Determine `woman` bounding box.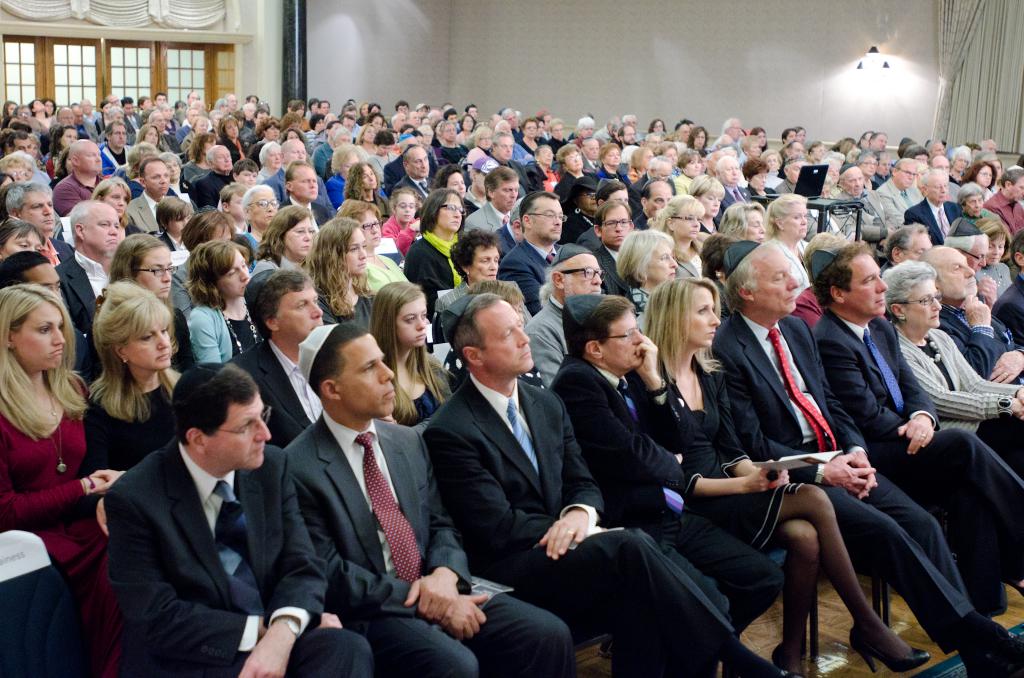
Determined: BBox(853, 148, 880, 187).
